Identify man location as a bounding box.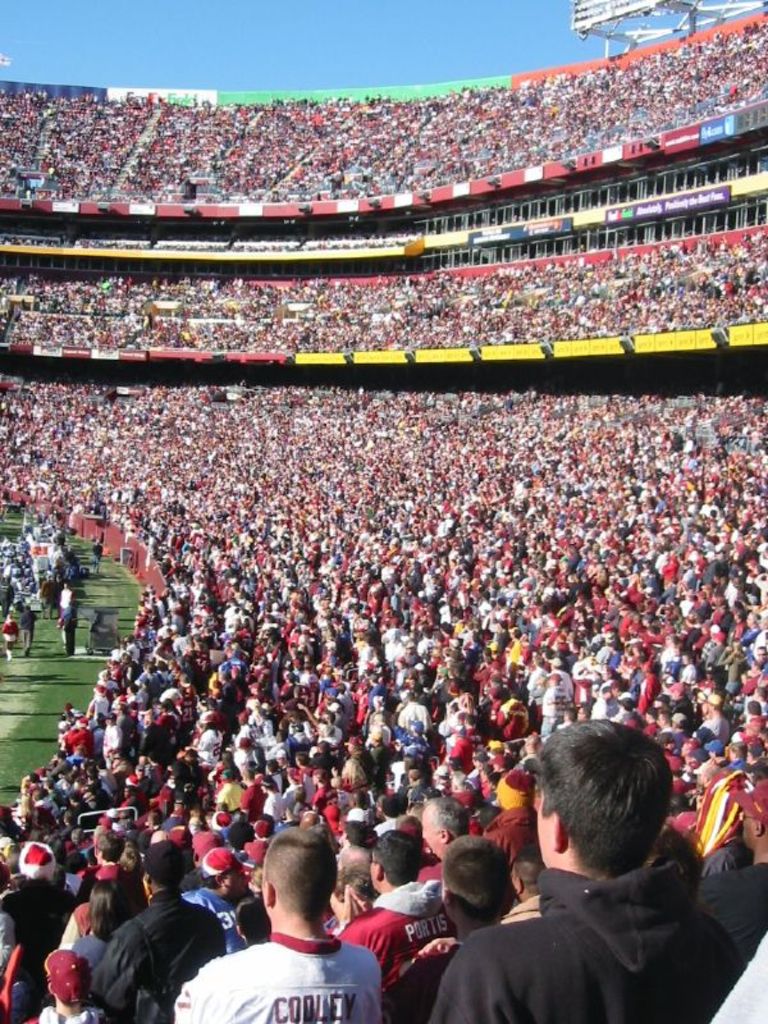
<region>84, 826, 133, 881</region>.
